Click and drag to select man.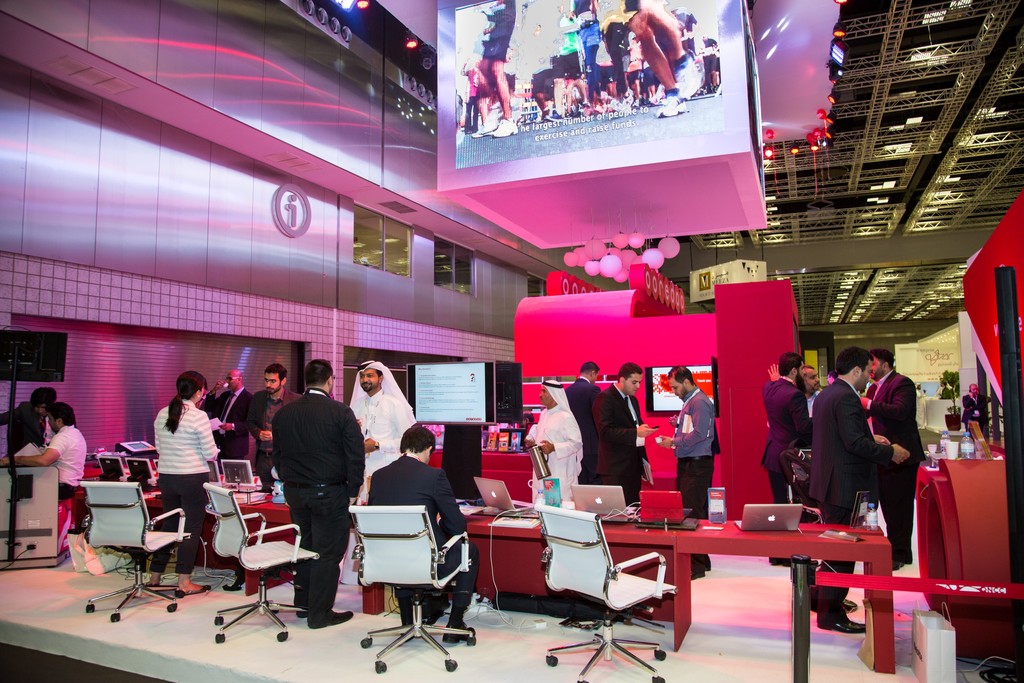
Selection: [961, 384, 982, 437].
